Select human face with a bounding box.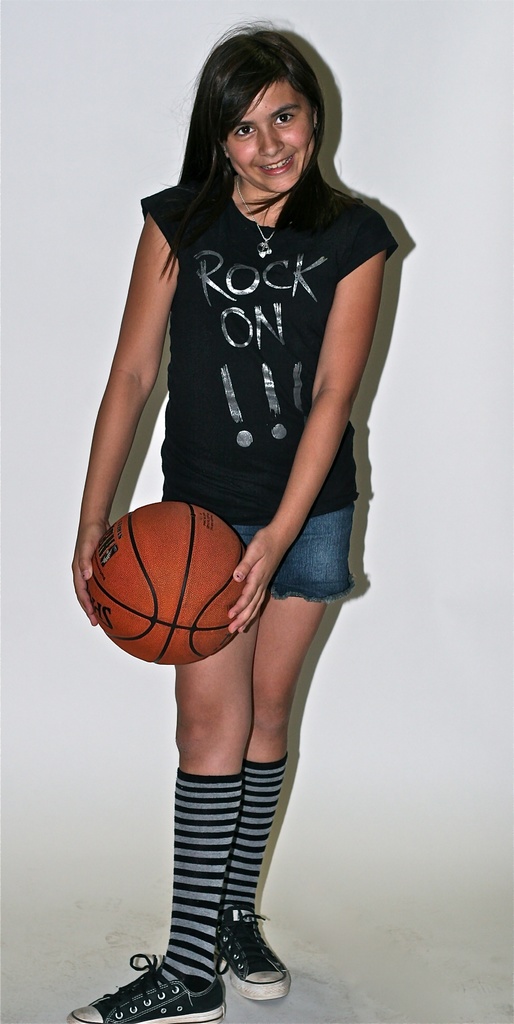
left=230, top=76, right=316, bottom=188.
